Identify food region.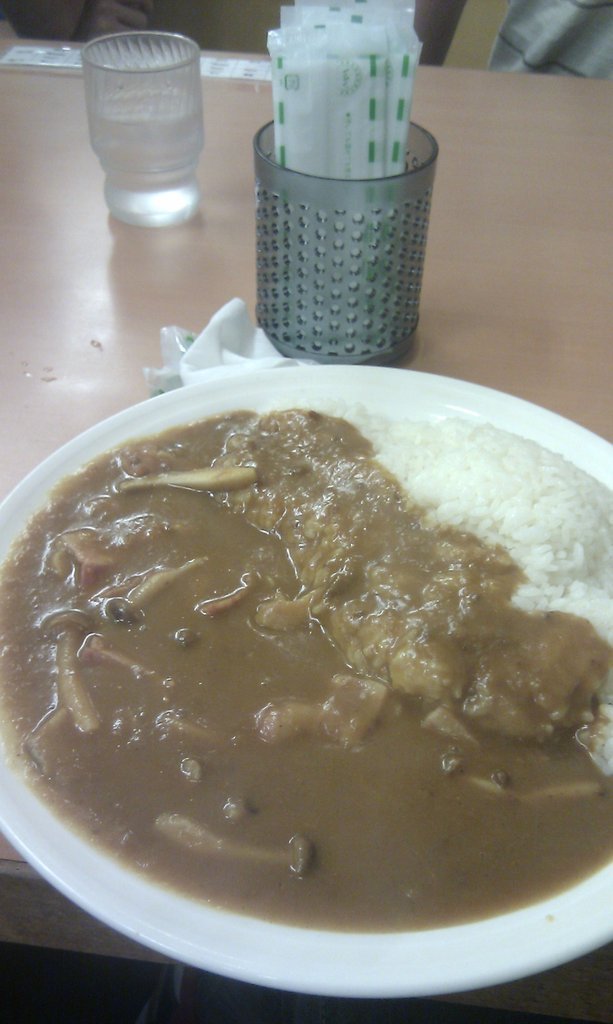
Region: 37 415 590 966.
